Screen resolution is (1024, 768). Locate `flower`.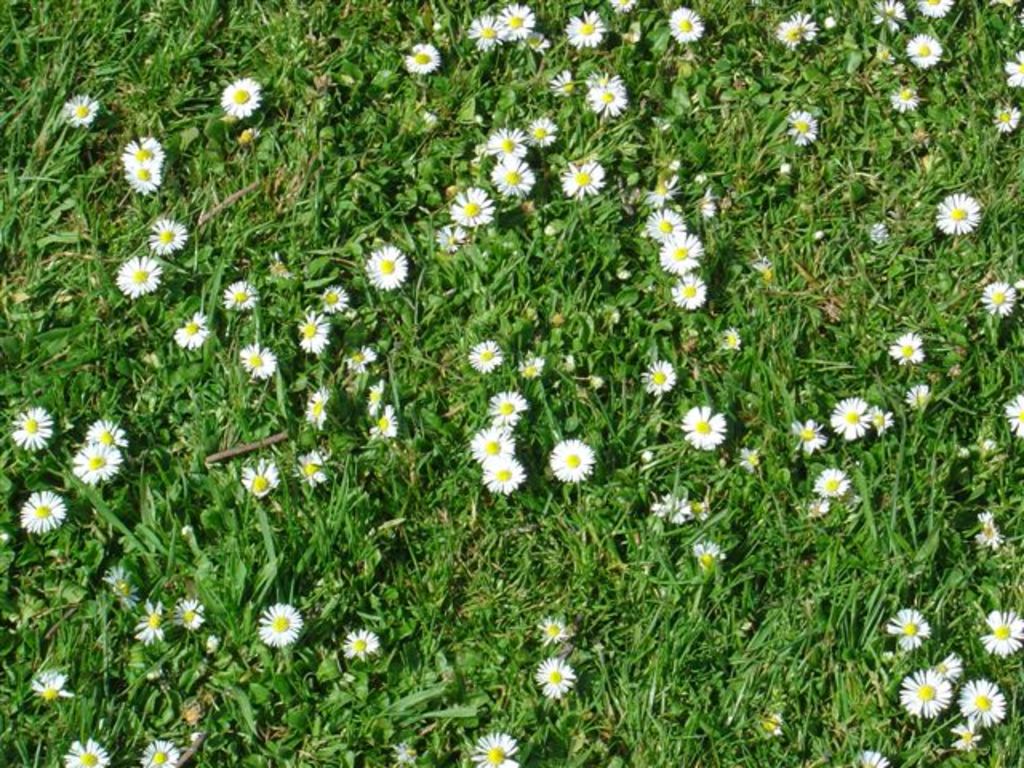
pyautogui.locateOnScreen(472, 730, 518, 766).
